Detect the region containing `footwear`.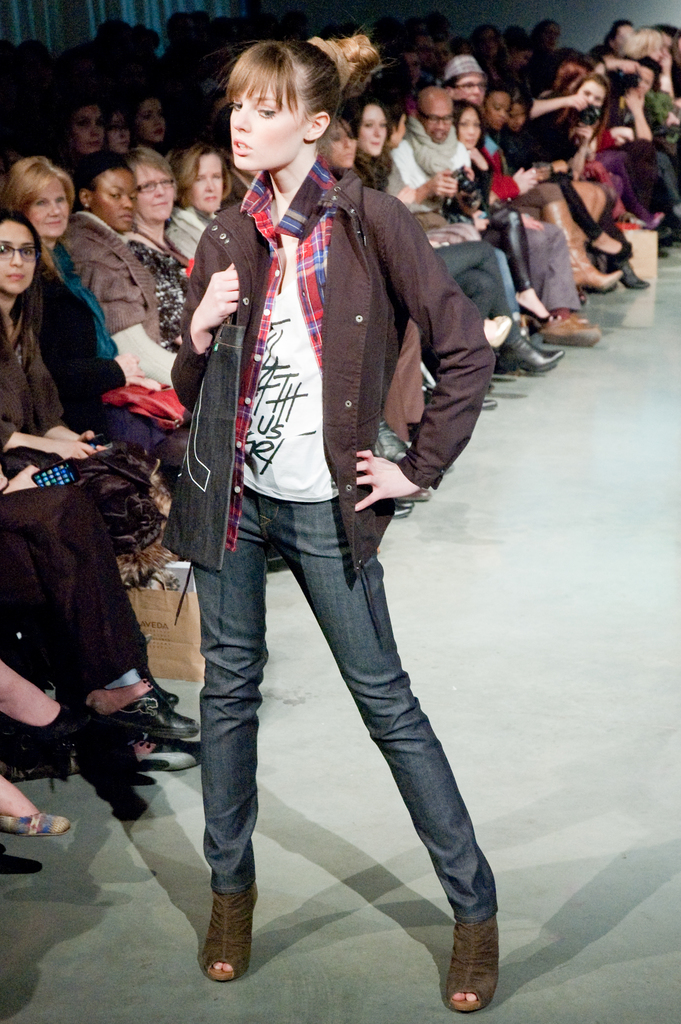
BBox(119, 739, 202, 774).
